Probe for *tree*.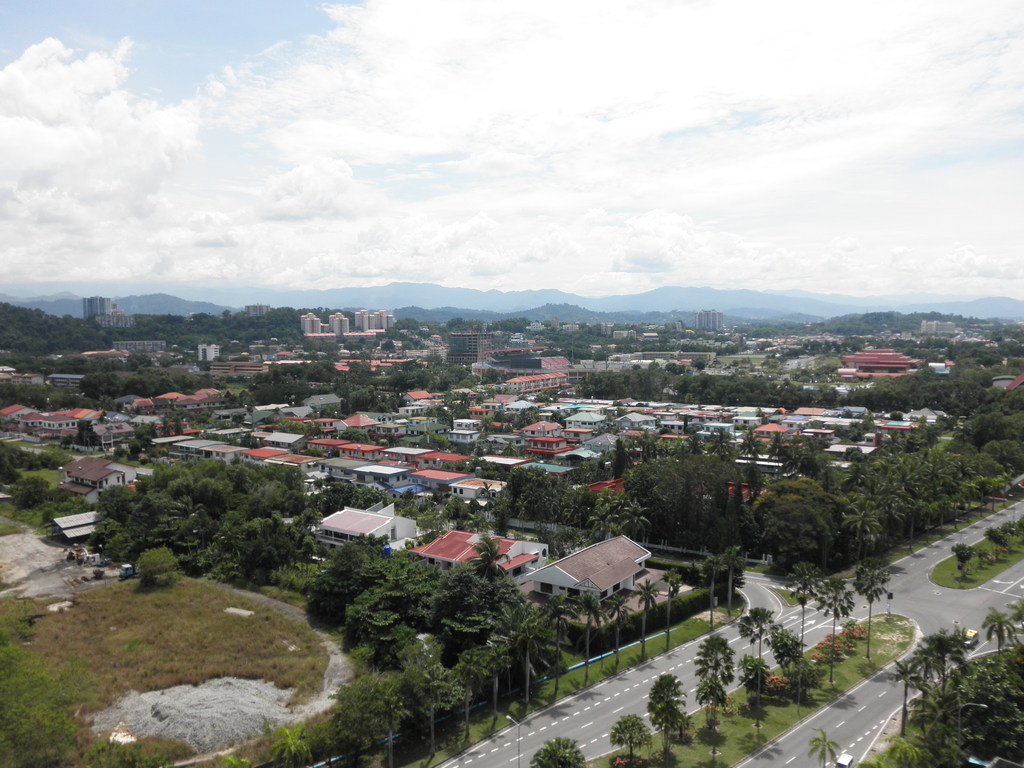
Probe result: (left=811, top=567, right=854, bottom=687).
